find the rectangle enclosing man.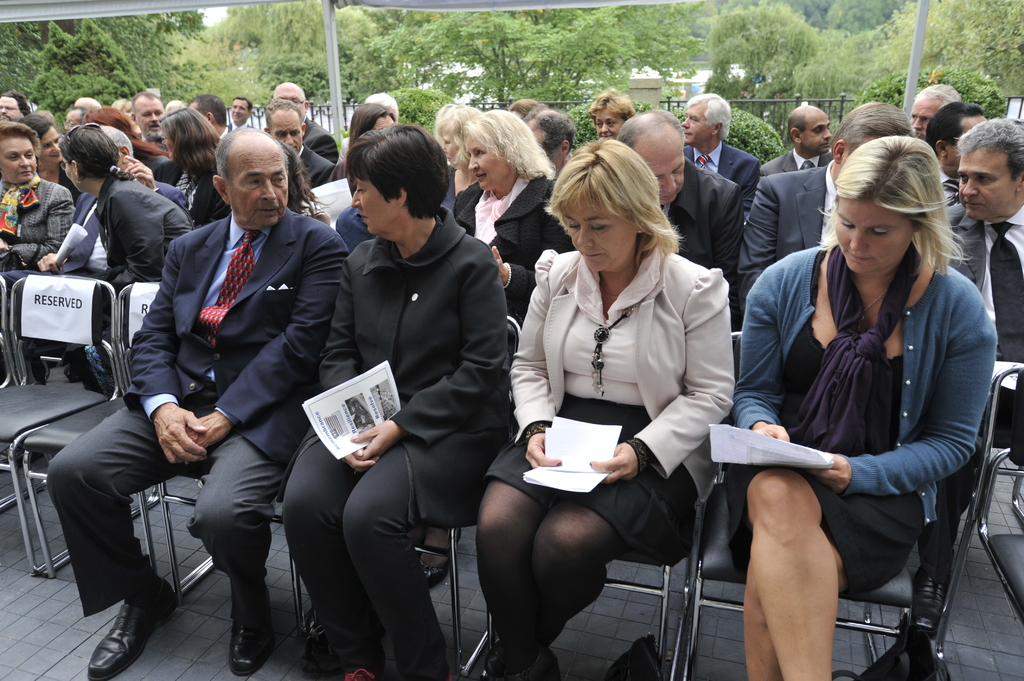
{"x1": 754, "y1": 101, "x2": 841, "y2": 188}.
